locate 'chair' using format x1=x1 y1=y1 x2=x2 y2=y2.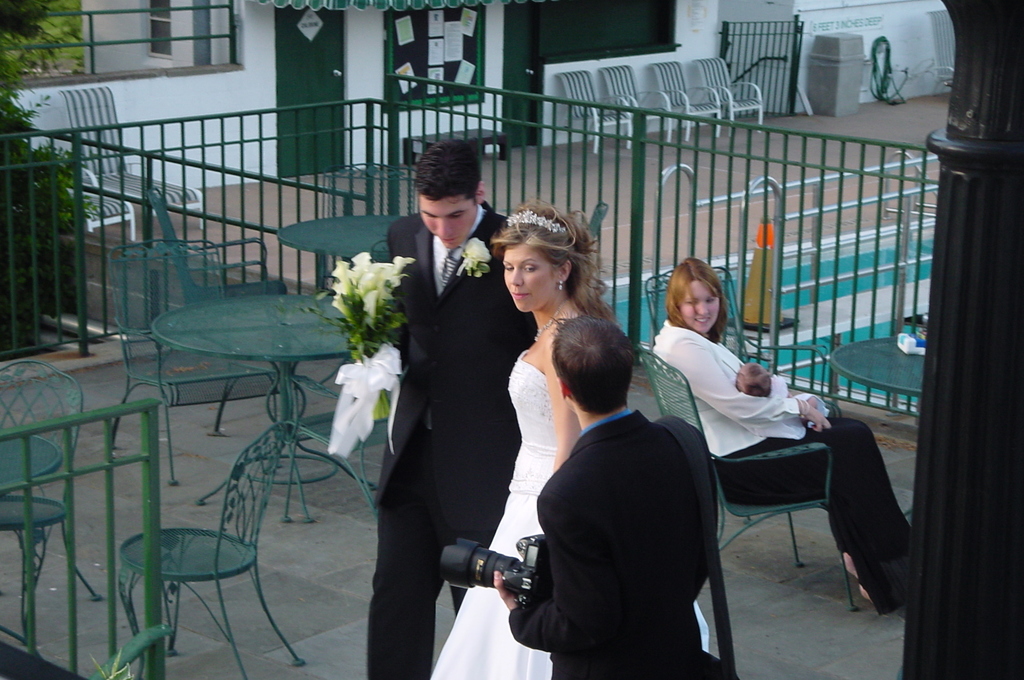
x1=60 y1=85 x2=209 y2=231.
